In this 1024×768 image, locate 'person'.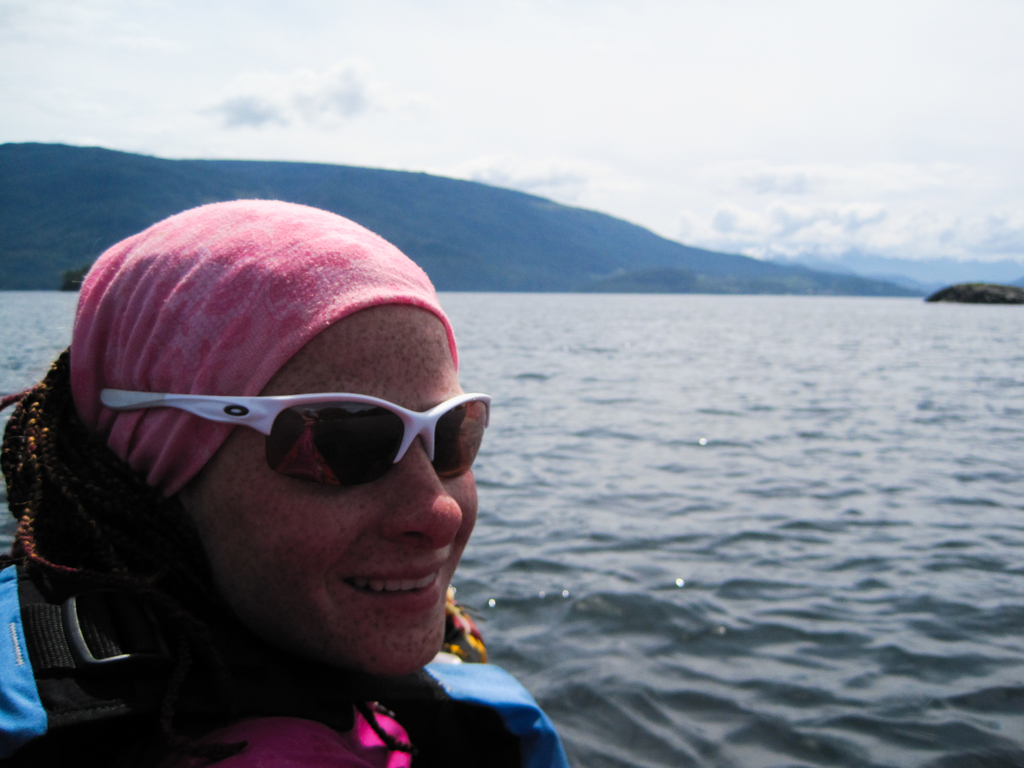
Bounding box: locate(11, 164, 574, 753).
